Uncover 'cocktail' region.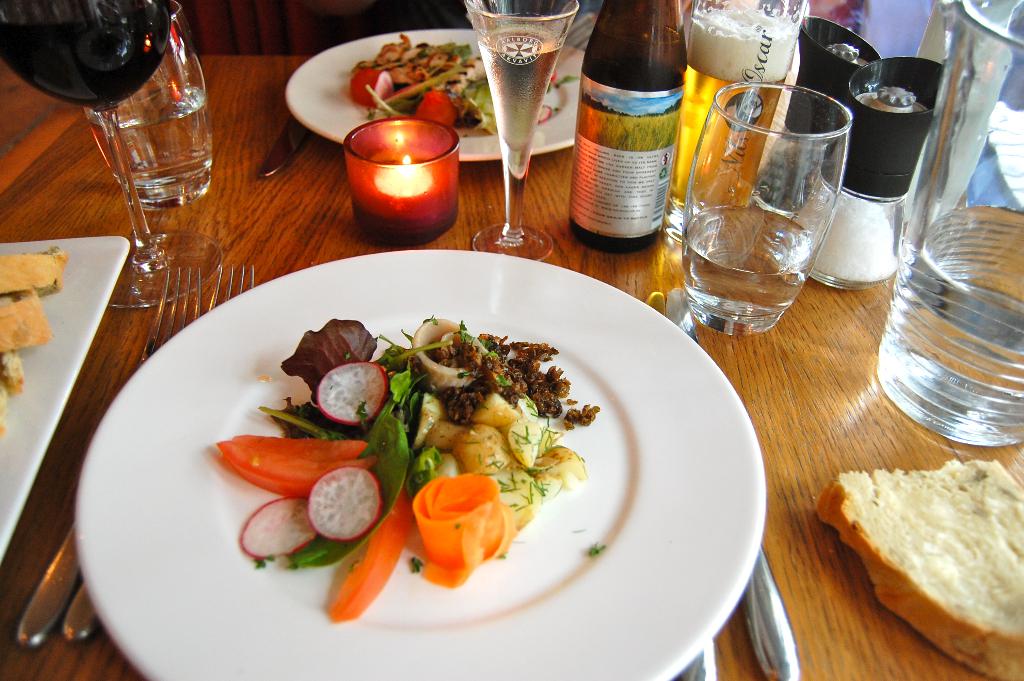
Uncovered: [x1=659, y1=0, x2=809, y2=246].
